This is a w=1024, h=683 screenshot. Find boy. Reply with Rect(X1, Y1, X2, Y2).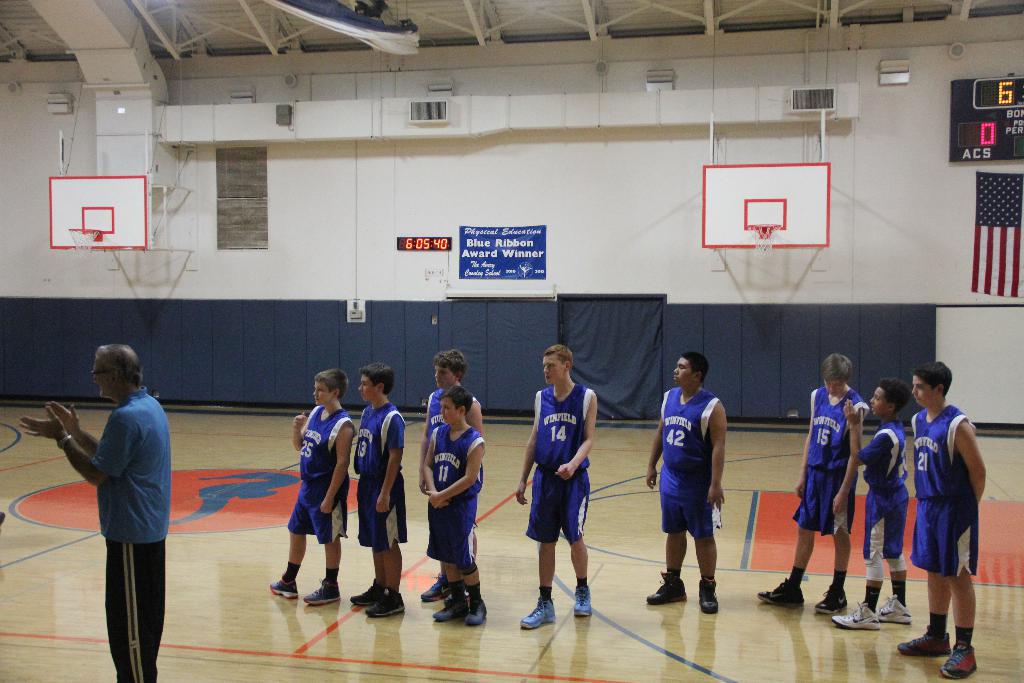
Rect(425, 350, 492, 475).
